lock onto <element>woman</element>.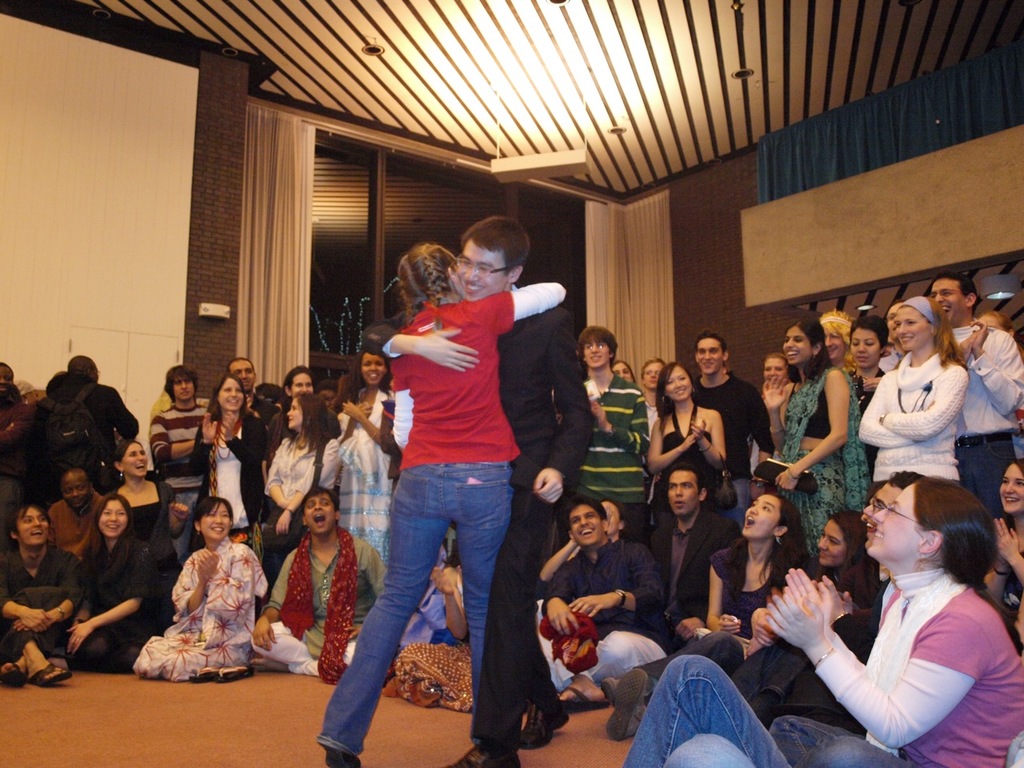
Locked: 342,351,391,566.
